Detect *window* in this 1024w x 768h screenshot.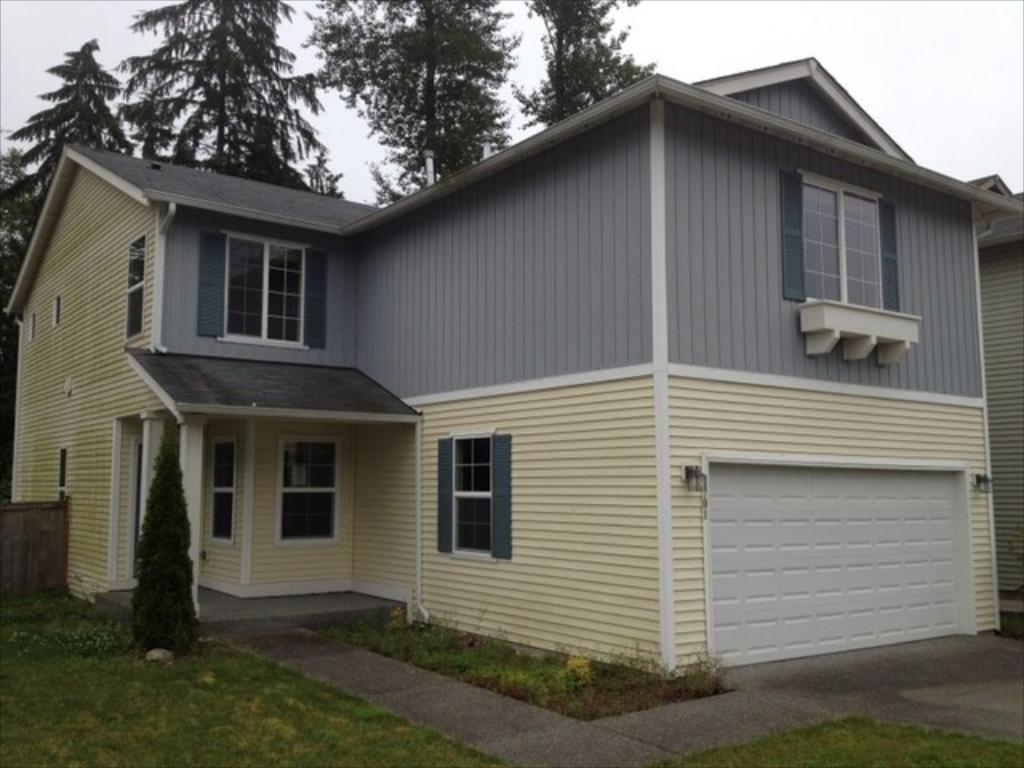
Detection: <box>226,234,301,342</box>.
